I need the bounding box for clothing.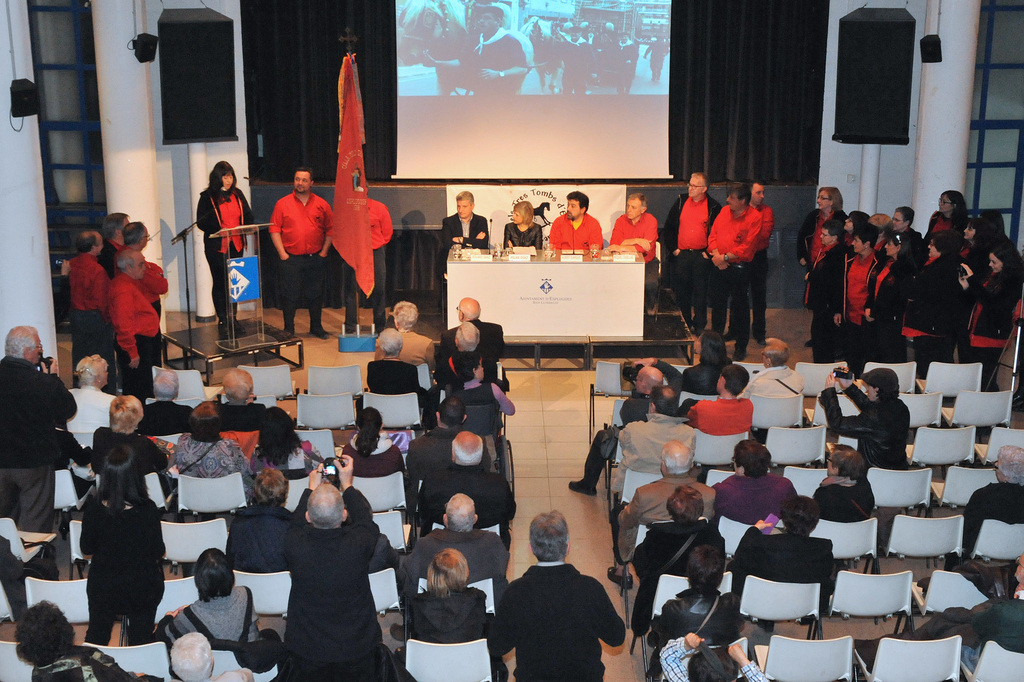
Here it is: bbox=[713, 472, 802, 528].
